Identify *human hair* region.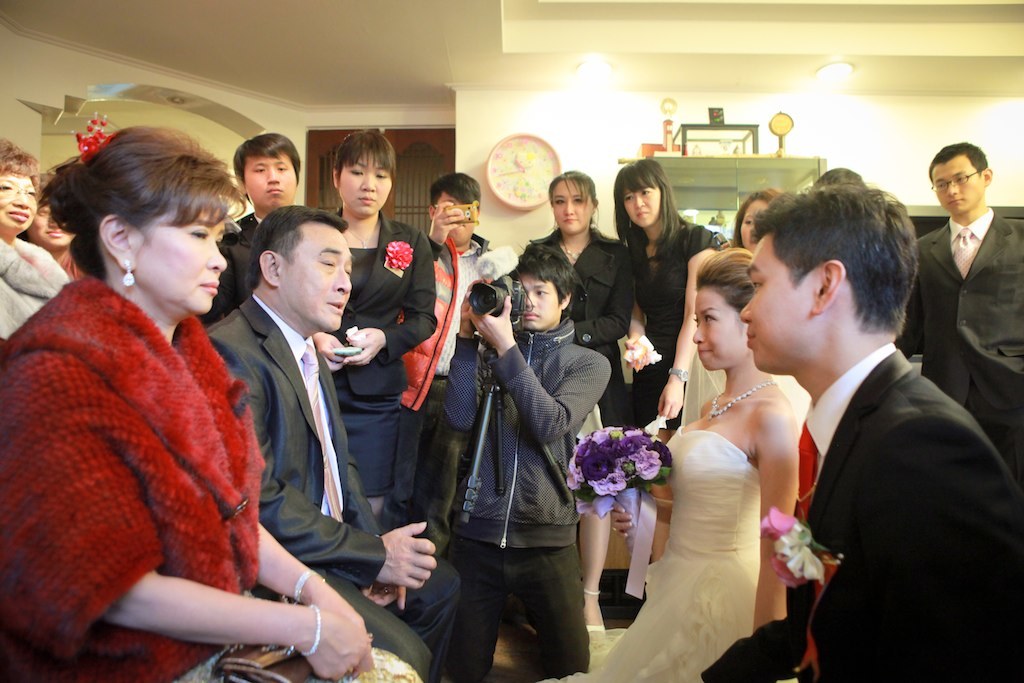
Region: 699, 245, 758, 320.
